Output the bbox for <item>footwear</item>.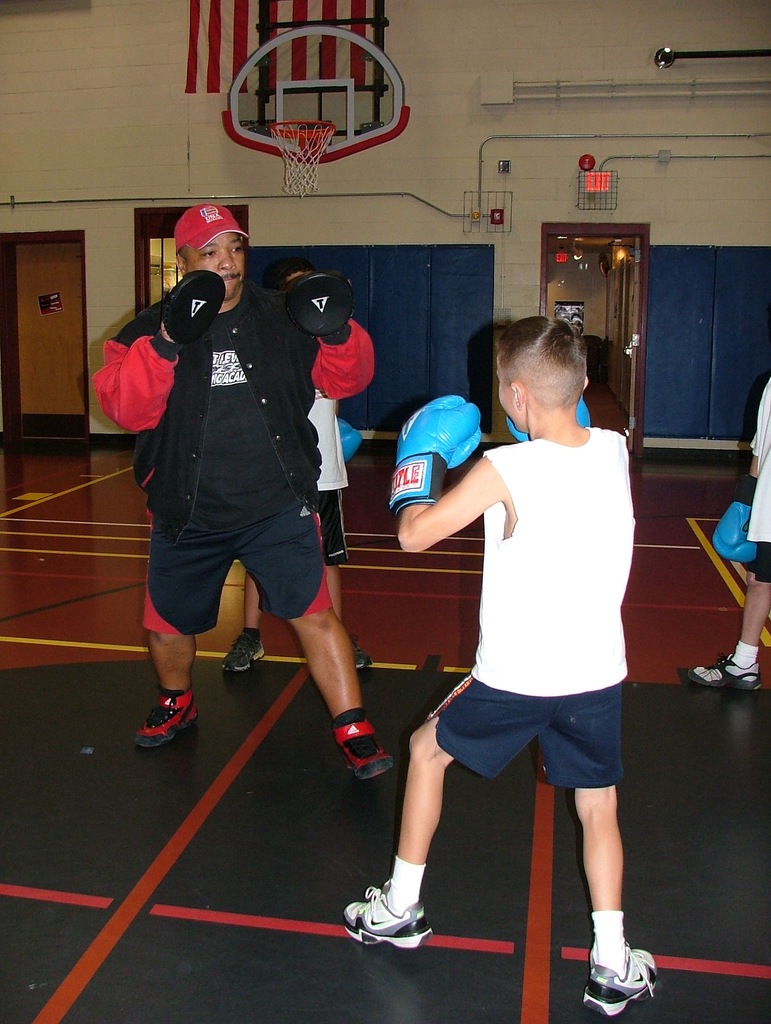
bbox(328, 703, 403, 788).
